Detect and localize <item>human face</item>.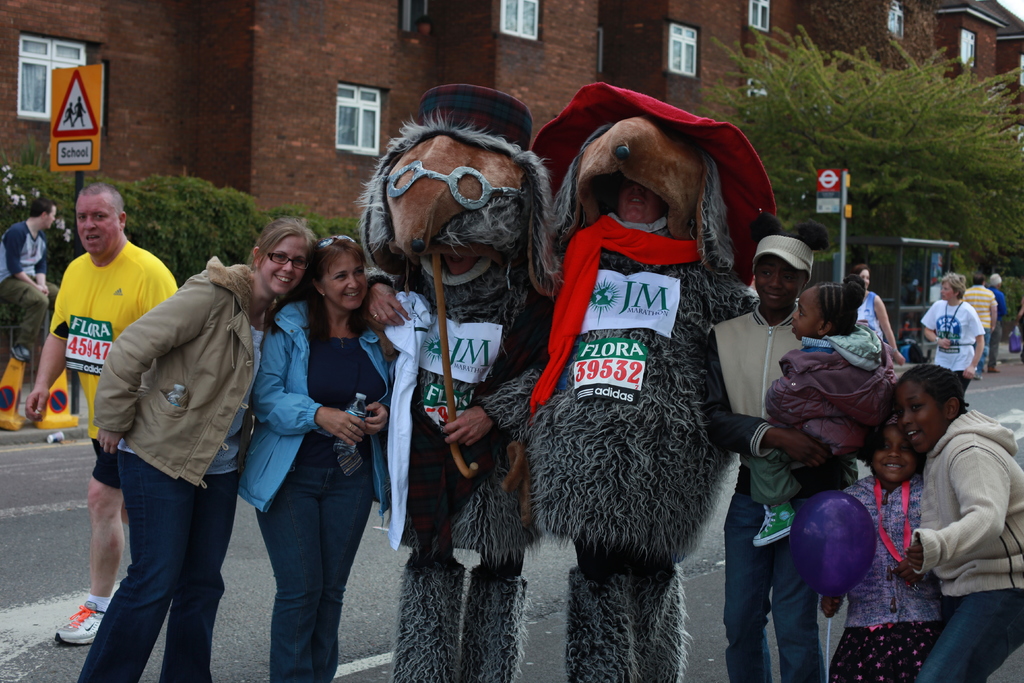
Localized at (x1=894, y1=383, x2=945, y2=450).
